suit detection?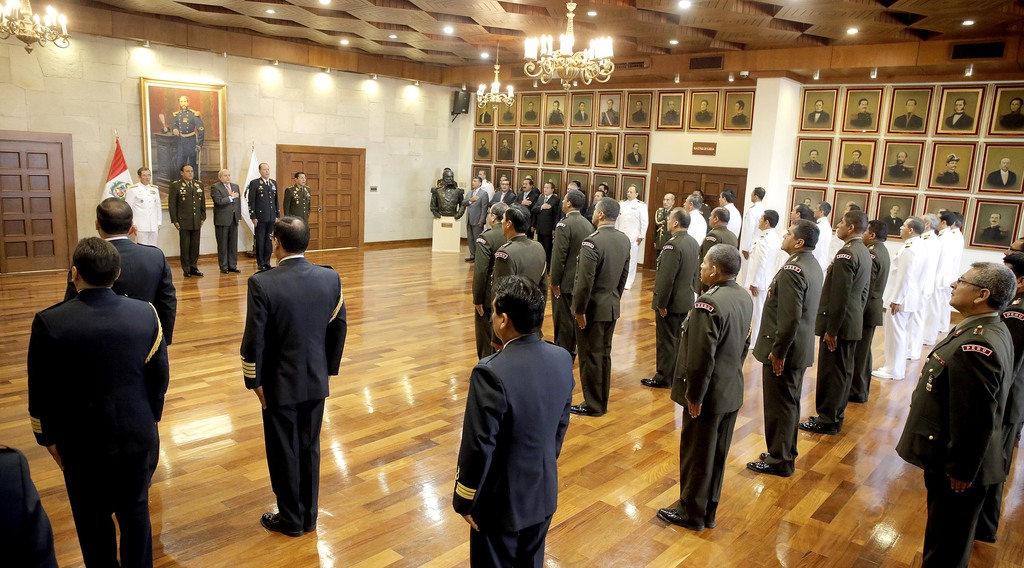
x1=985 y1=297 x2=1023 y2=540
